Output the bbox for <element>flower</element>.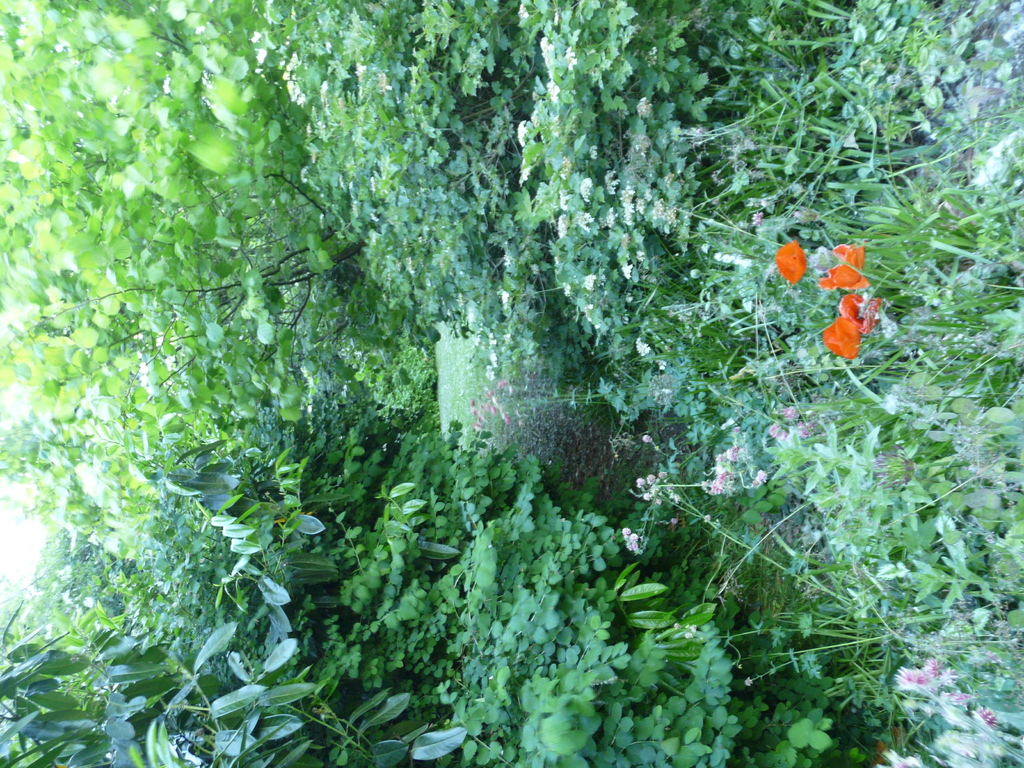
x1=821 y1=294 x2=879 y2=356.
